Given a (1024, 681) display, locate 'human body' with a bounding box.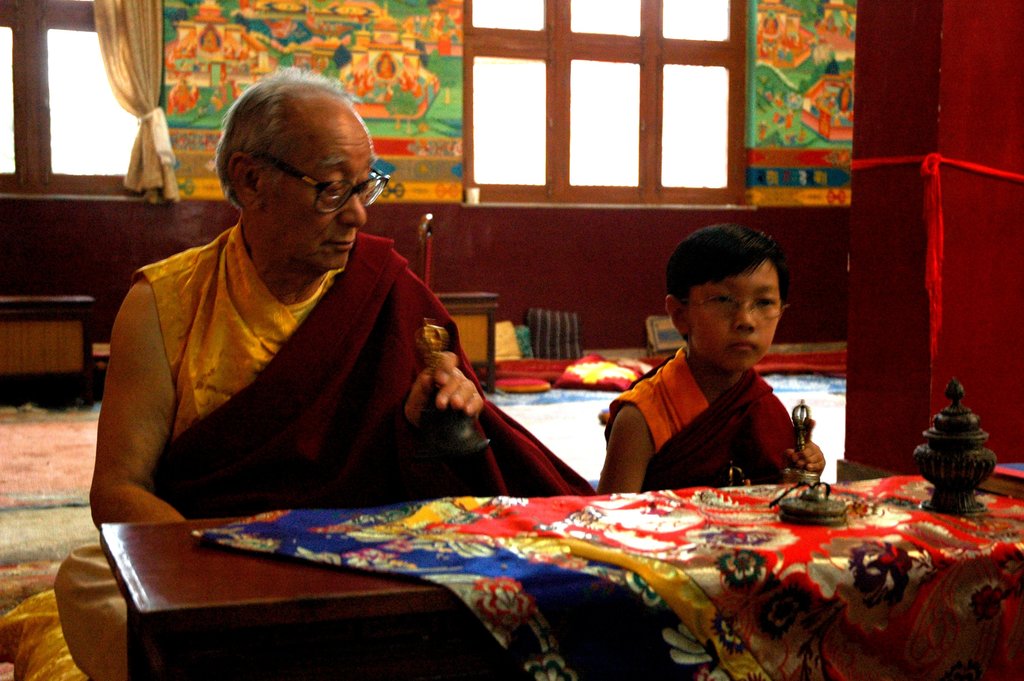
Located: (74,133,534,560).
